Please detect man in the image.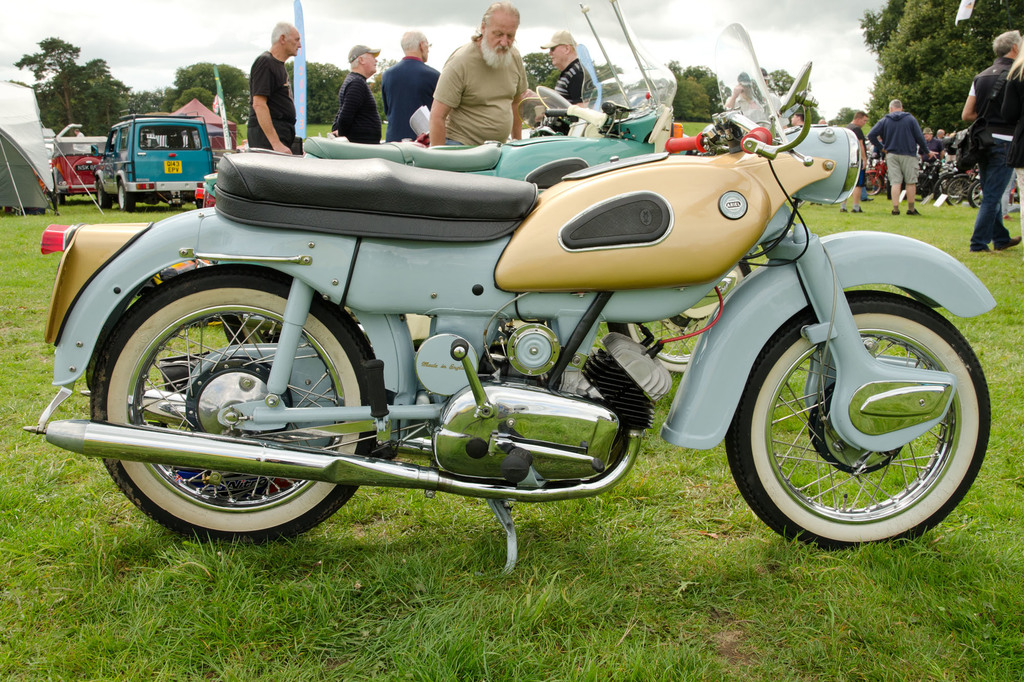
844, 106, 864, 212.
